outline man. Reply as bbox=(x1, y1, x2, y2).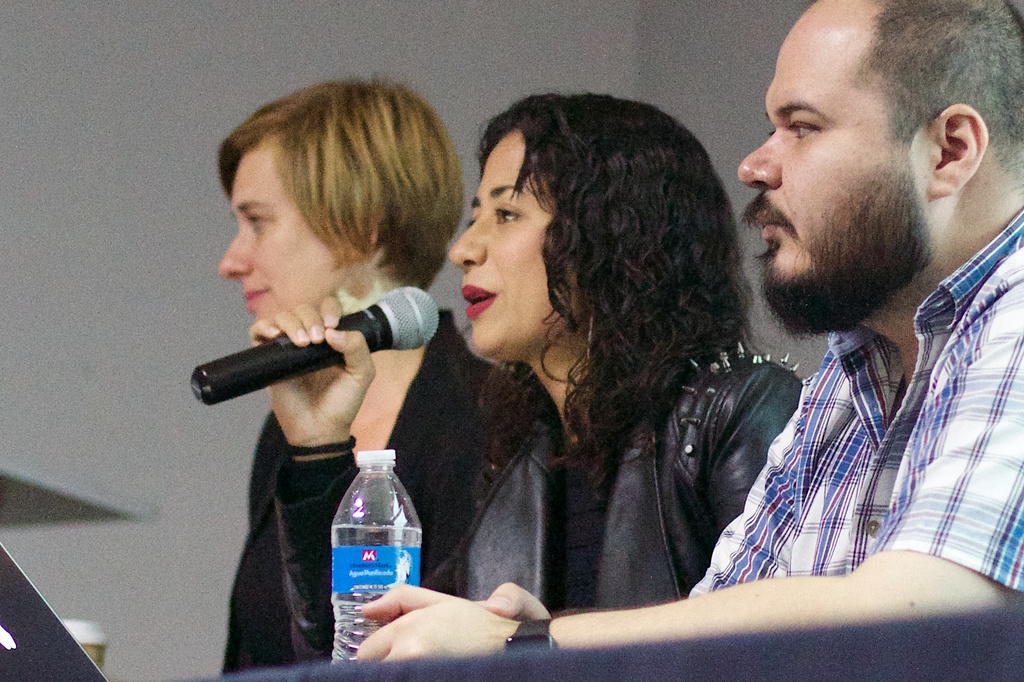
bbox=(353, 0, 1023, 681).
